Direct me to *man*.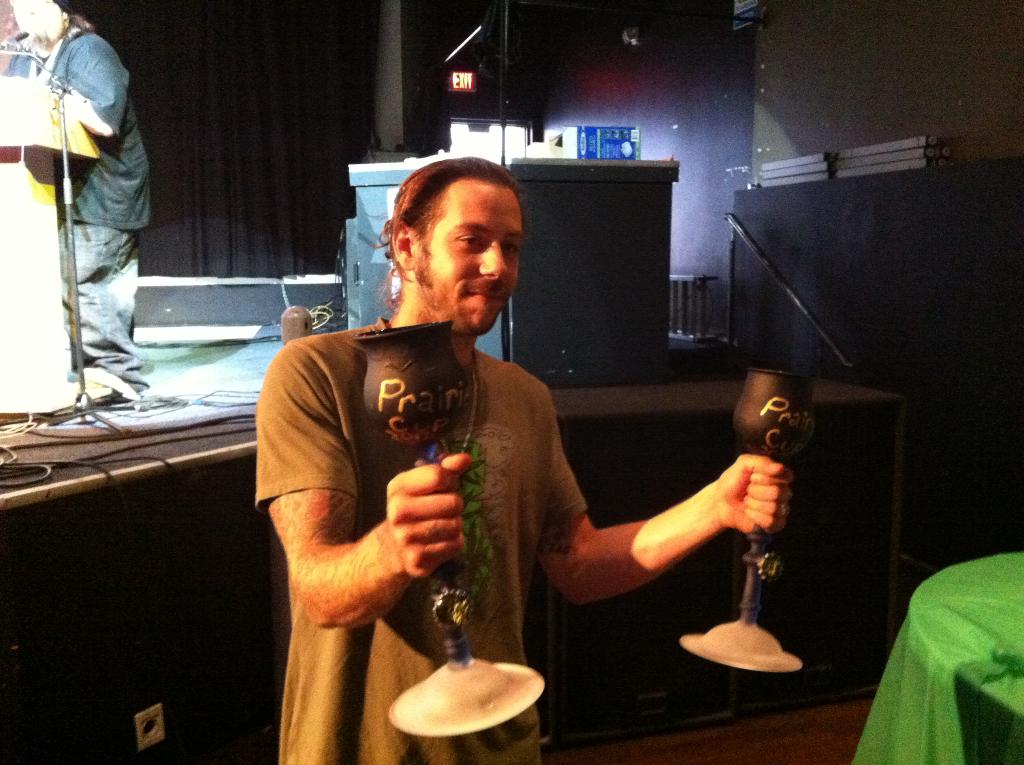
Direction: detection(243, 144, 790, 764).
